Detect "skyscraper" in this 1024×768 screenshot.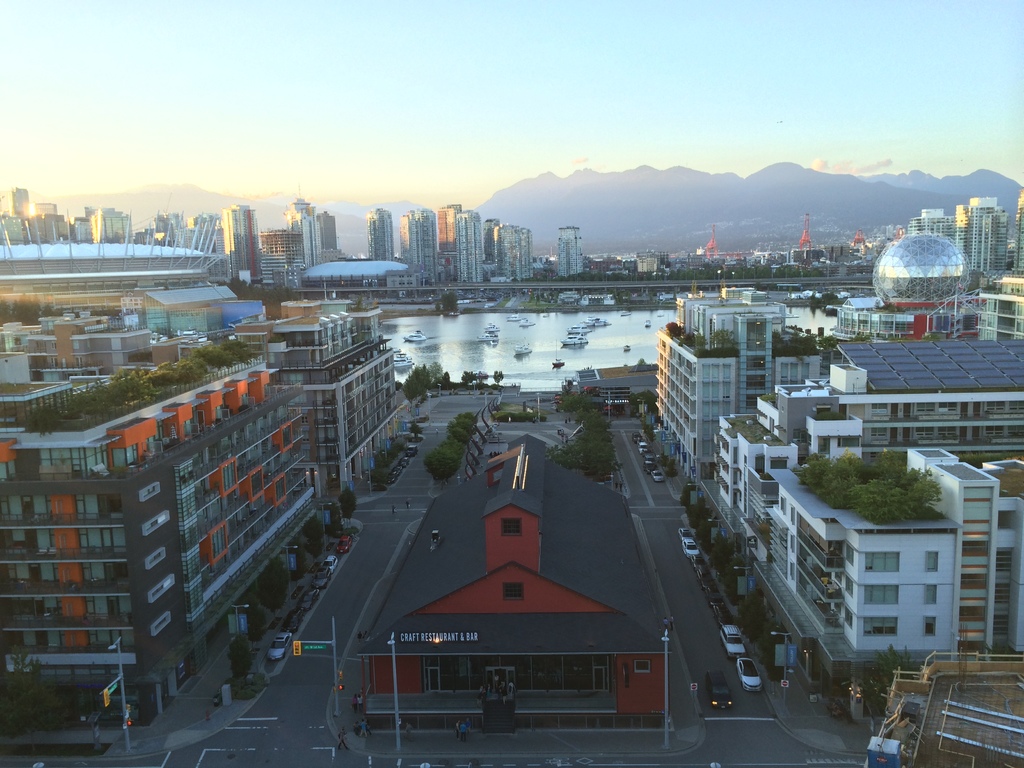
Detection: 221:197:268:291.
